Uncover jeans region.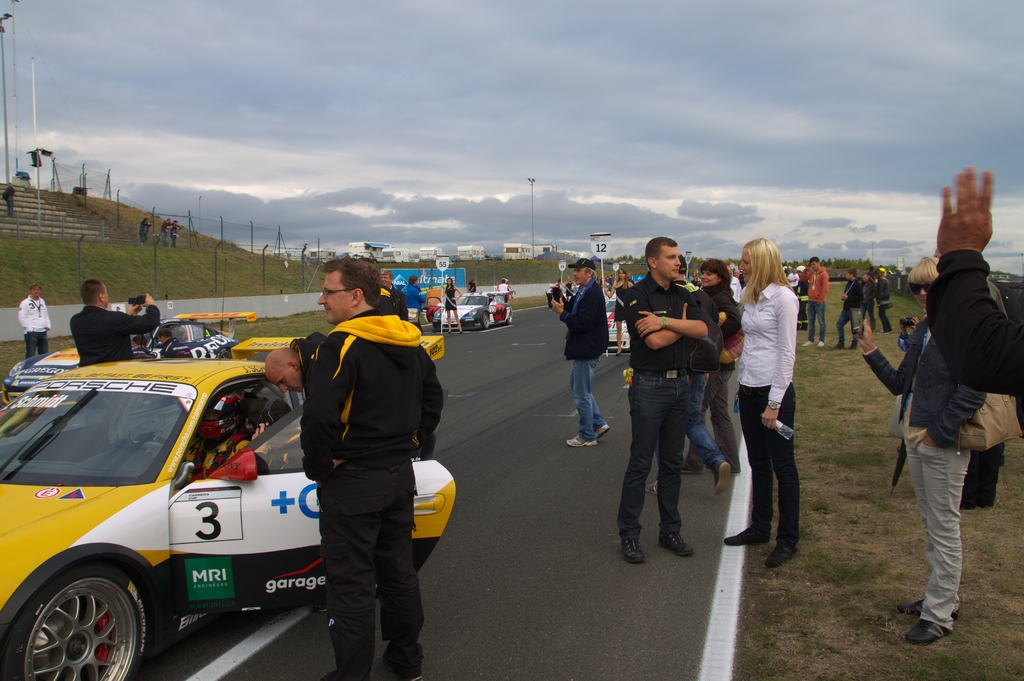
Uncovered: pyautogui.locateOnScreen(616, 375, 714, 568).
